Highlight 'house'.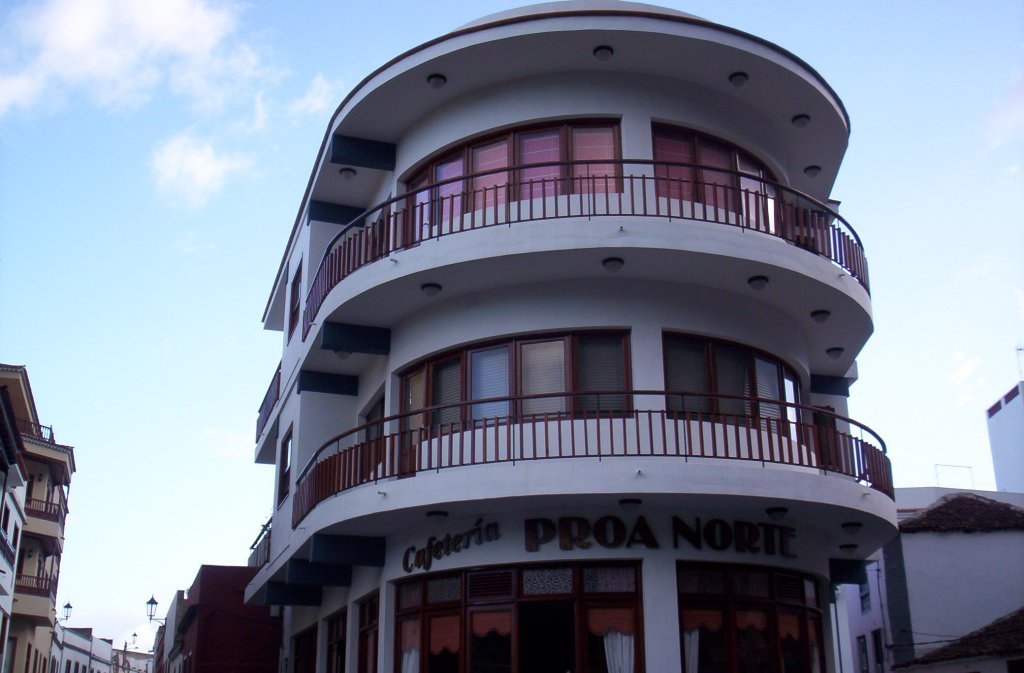
Highlighted region: (x1=981, y1=367, x2=1023, y2=496).
